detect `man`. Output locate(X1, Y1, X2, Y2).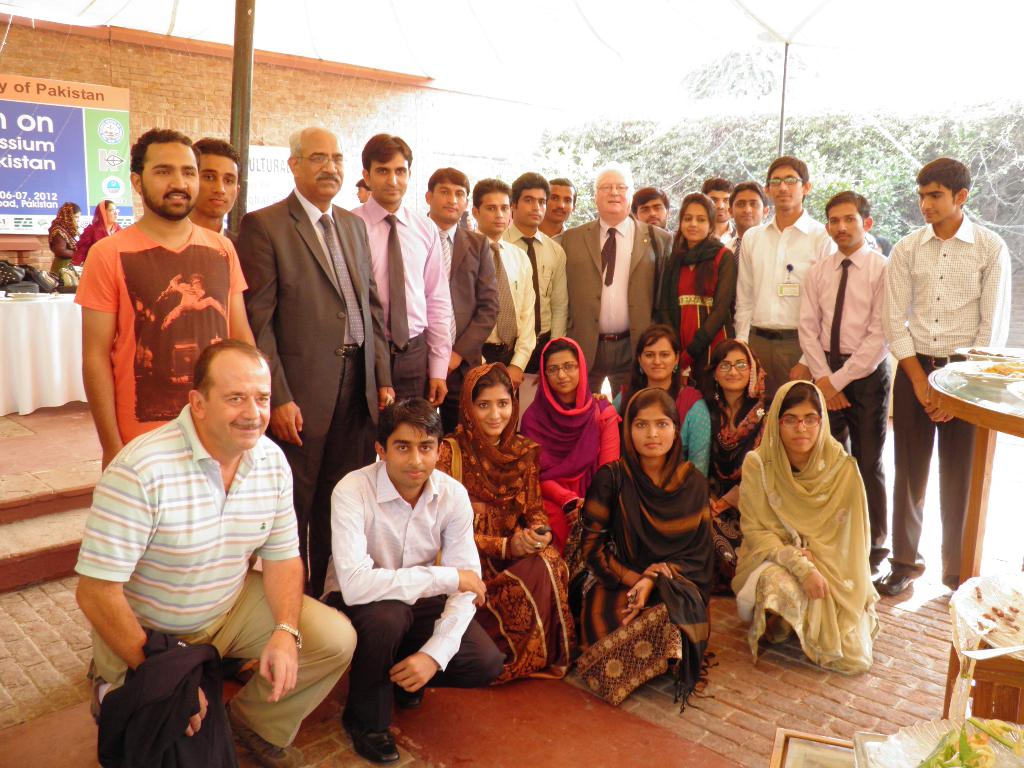
locate(730, 152, 842, 404).
